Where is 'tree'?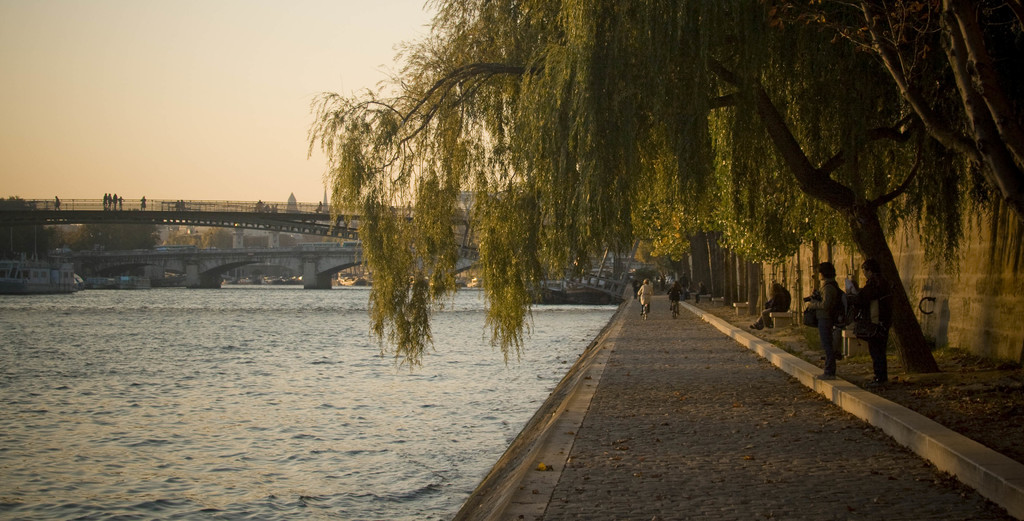
(273, 0, 1023, 520).
